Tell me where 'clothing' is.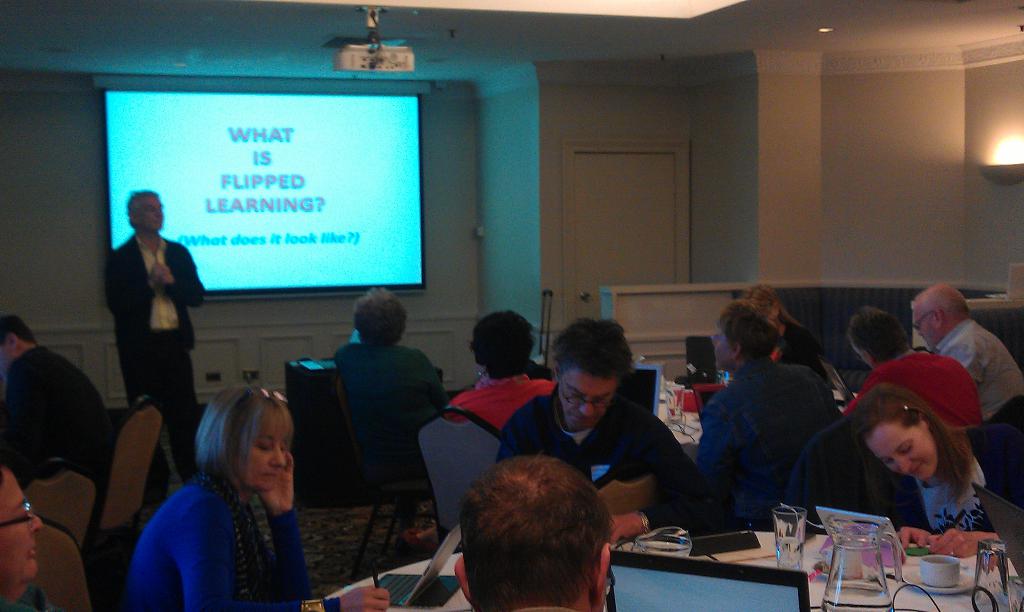
'clothing' is at {"left": 845, "top": 341, "right": 988, "bottom": 428}.
